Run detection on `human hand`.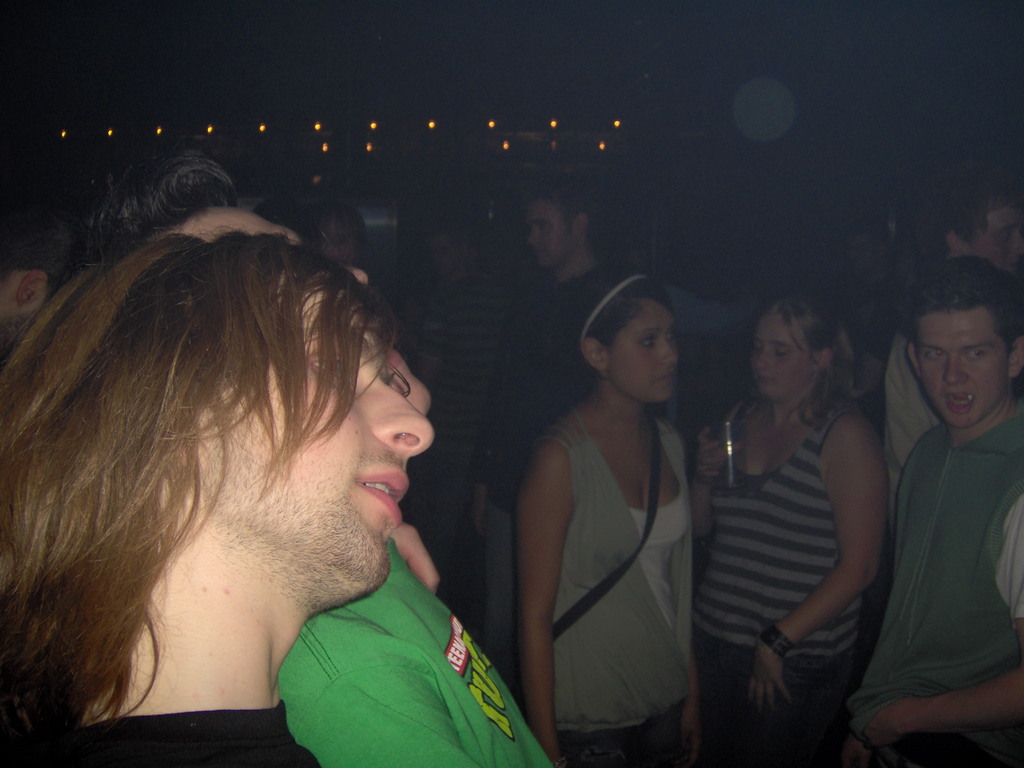
Result: (x1=839, y1=732, x2=872, y2=767).
